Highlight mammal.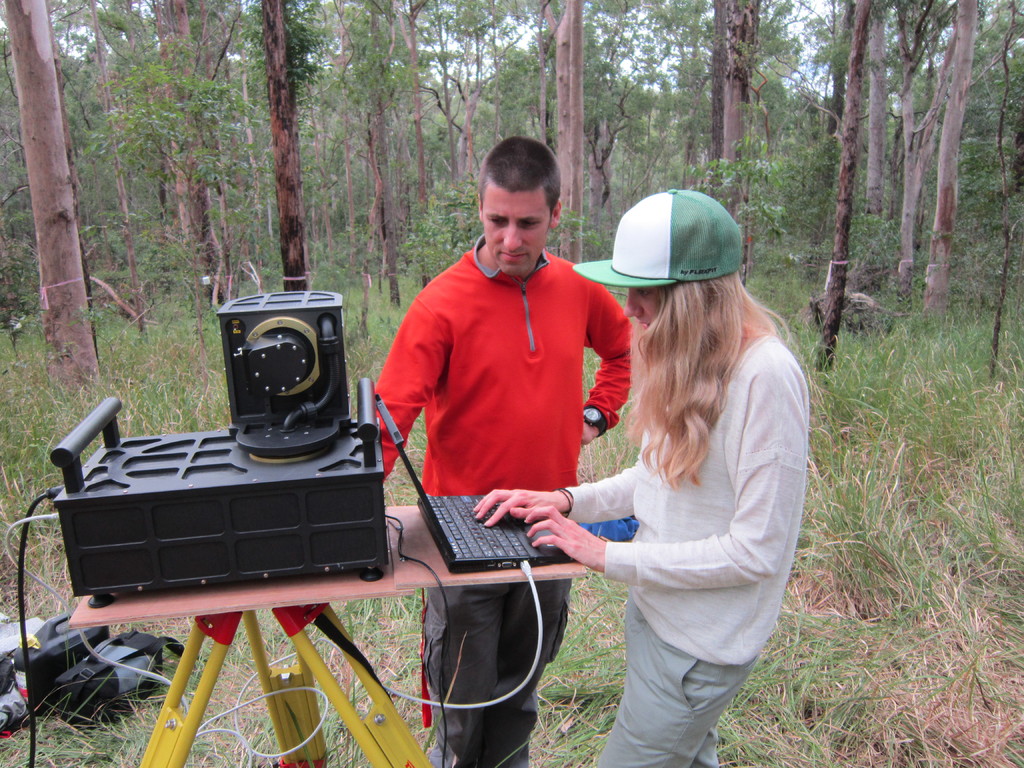
Highlighted region: Rect(375, 132, 640, 767).
